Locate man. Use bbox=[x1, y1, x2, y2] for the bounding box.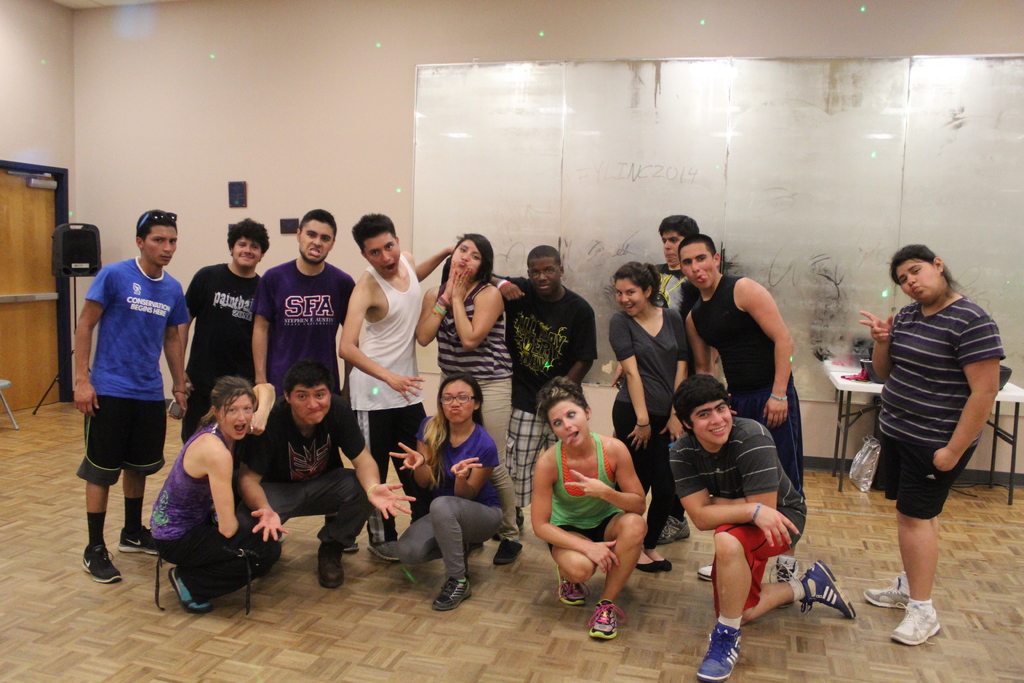
bbox=[69, 178, 184, 587].
